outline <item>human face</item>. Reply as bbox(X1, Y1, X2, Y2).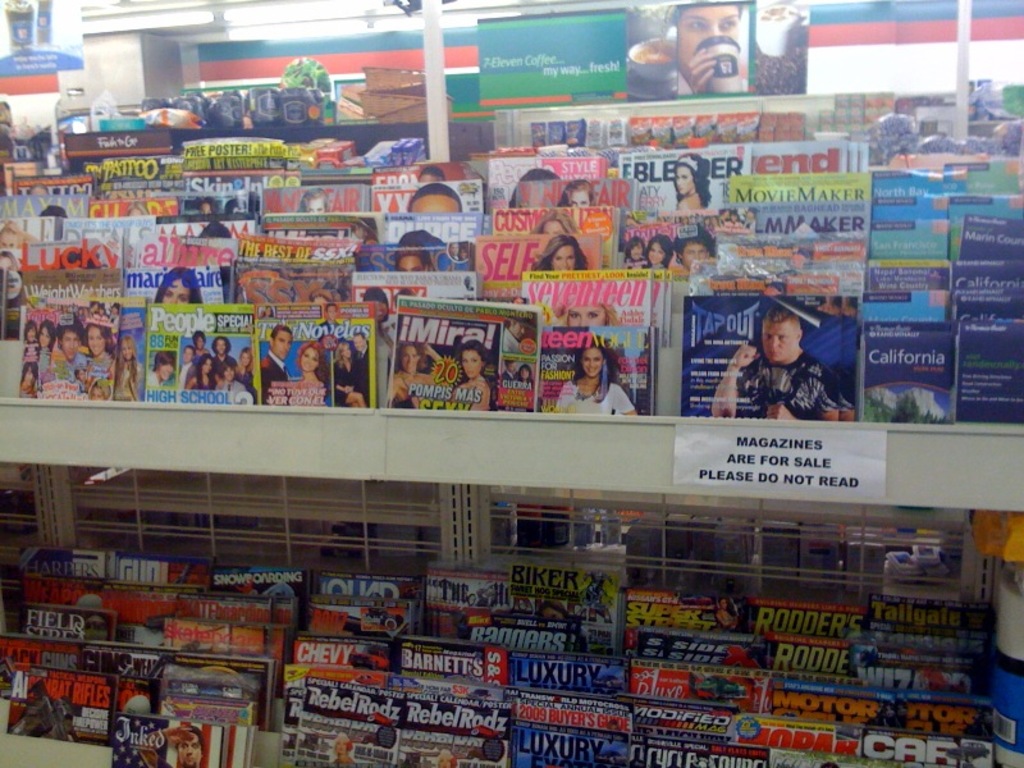
bbox(681, 241, 708, 268).
